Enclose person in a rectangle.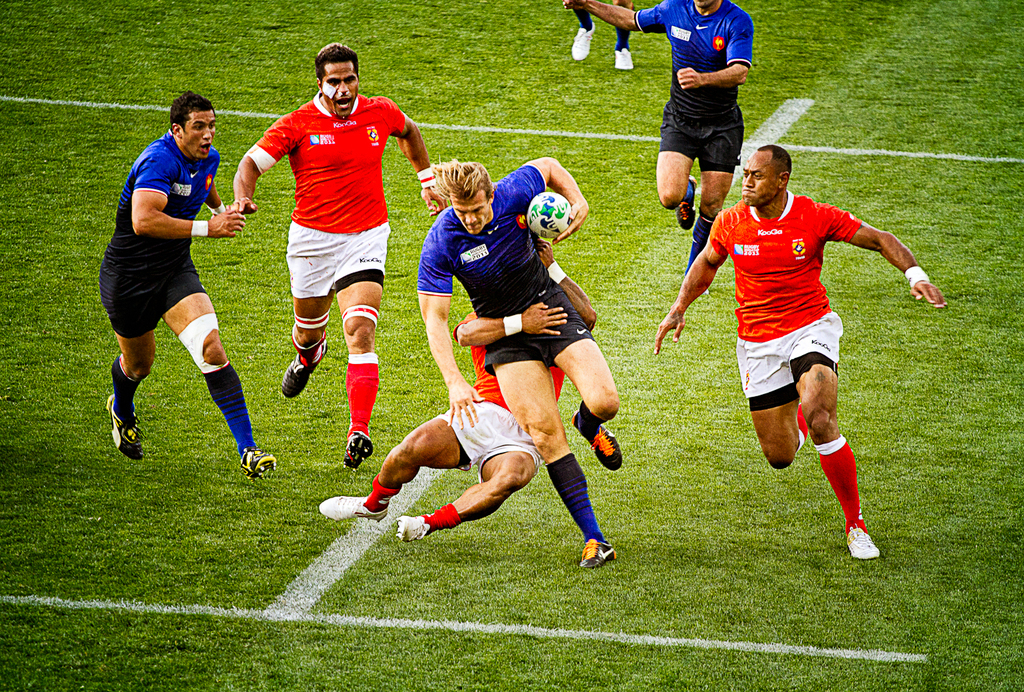
select_region(570, 0, 634, 71).
